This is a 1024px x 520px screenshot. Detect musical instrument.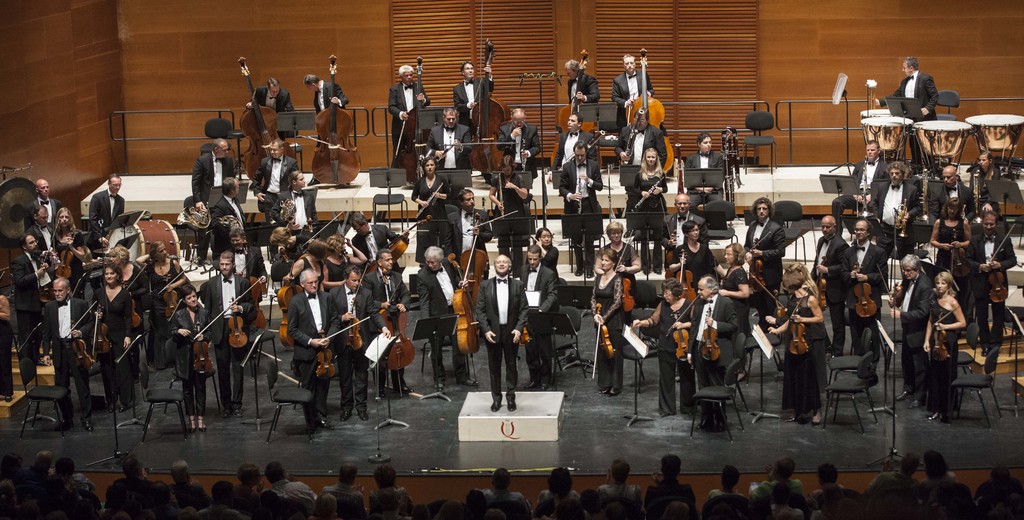
<bbox>298, 54, 361, 187</bbox>.
